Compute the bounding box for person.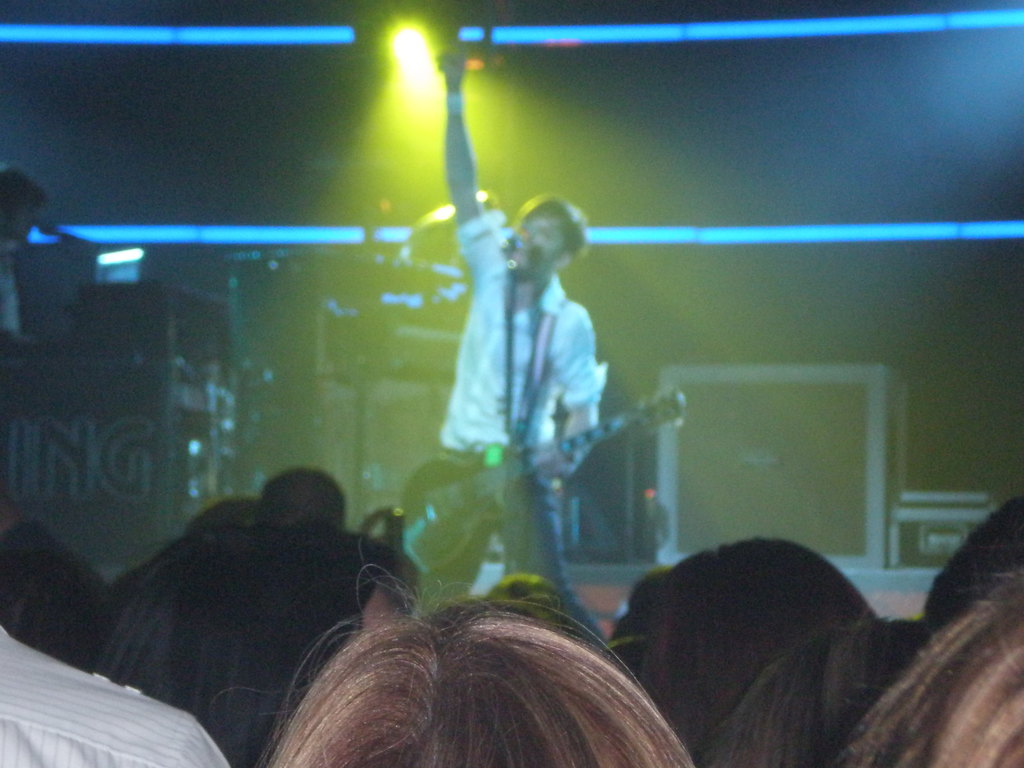
BBox(429, 53, 602, 627).
